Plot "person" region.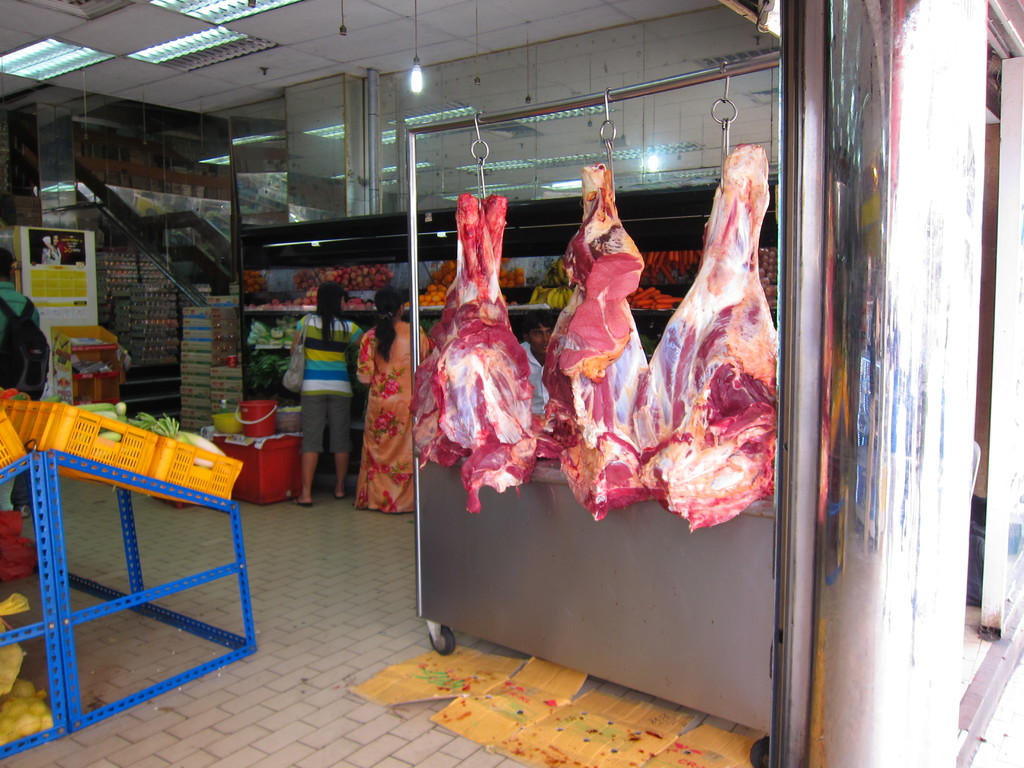
Plotted at [x1=519, y1=321, x2=556, y2=420].
